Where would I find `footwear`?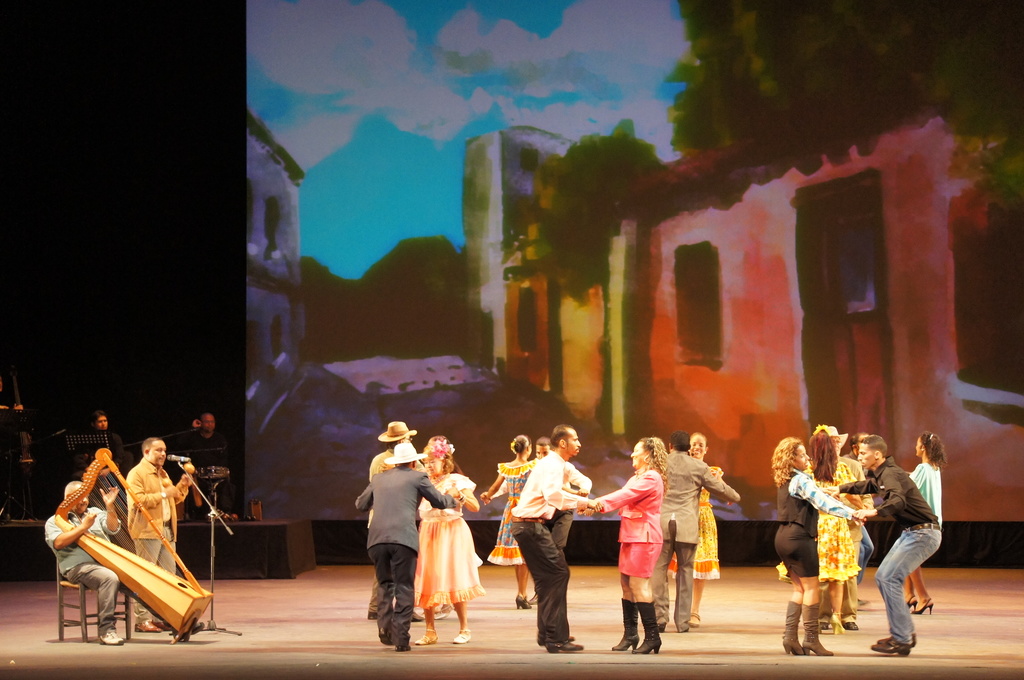
At (632, 603, 665, 656).
